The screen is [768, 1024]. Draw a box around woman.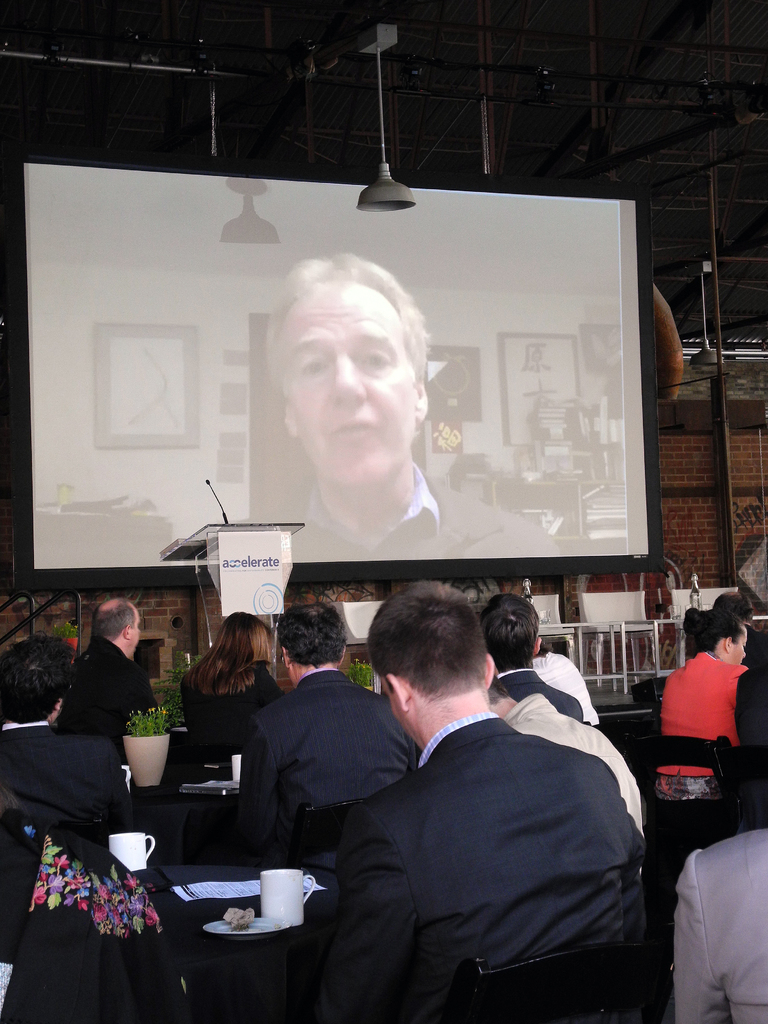
[182, 602, 285, 765].
